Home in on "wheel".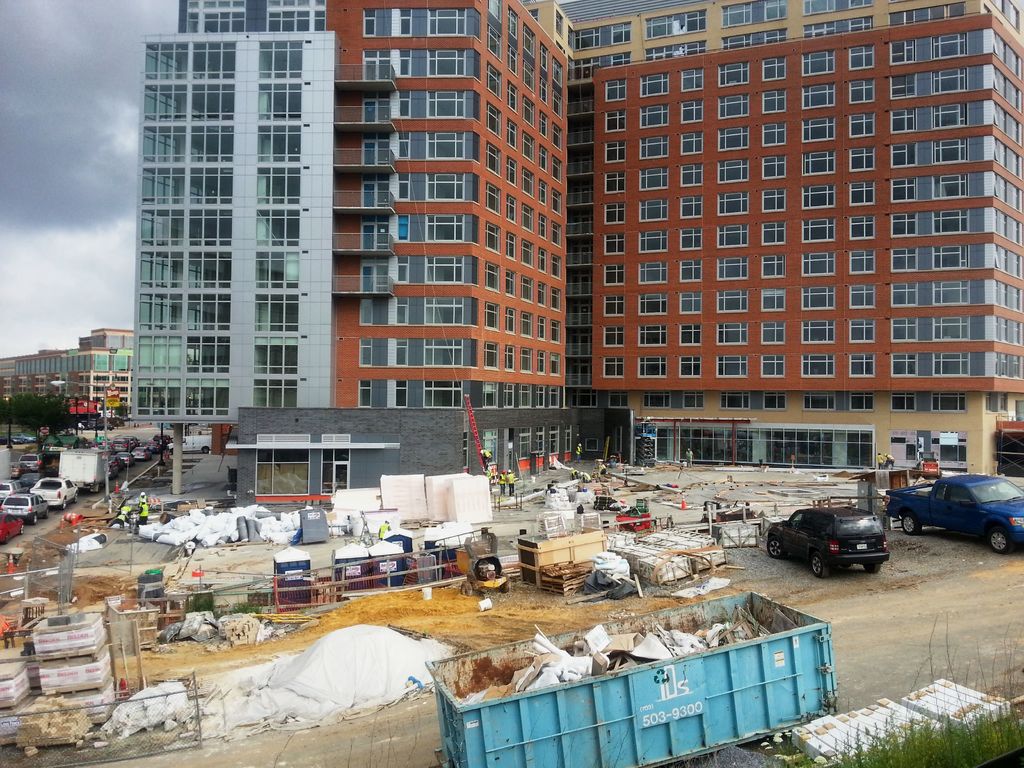
Homed in at [33,516,38,526].
